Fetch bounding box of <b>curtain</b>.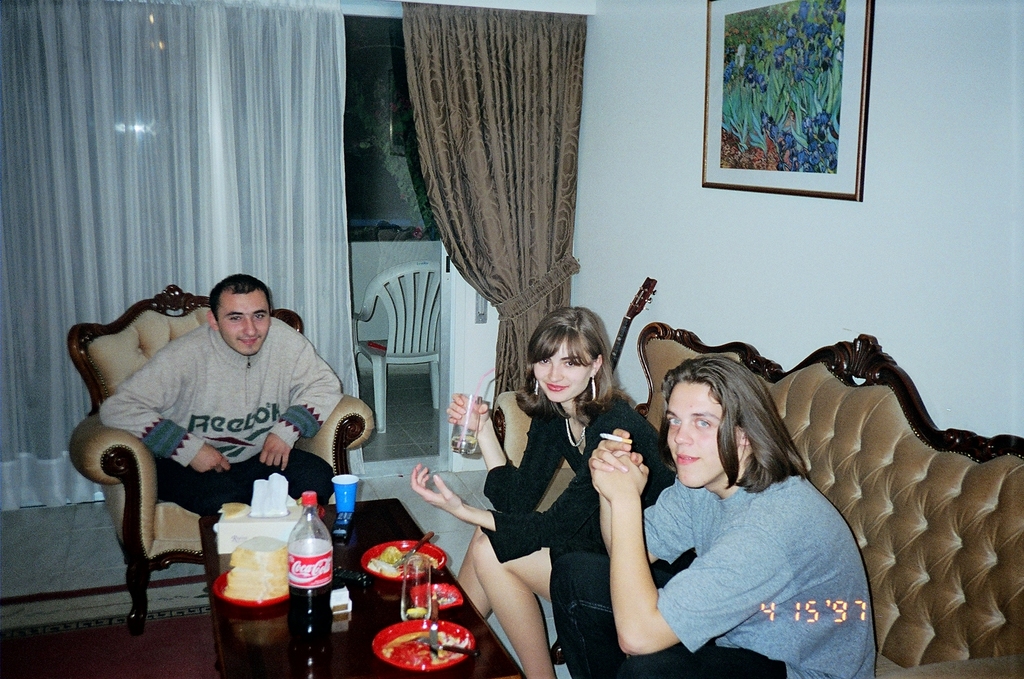
Bbox: [left=409, top=2, right=583, bottom=389].
